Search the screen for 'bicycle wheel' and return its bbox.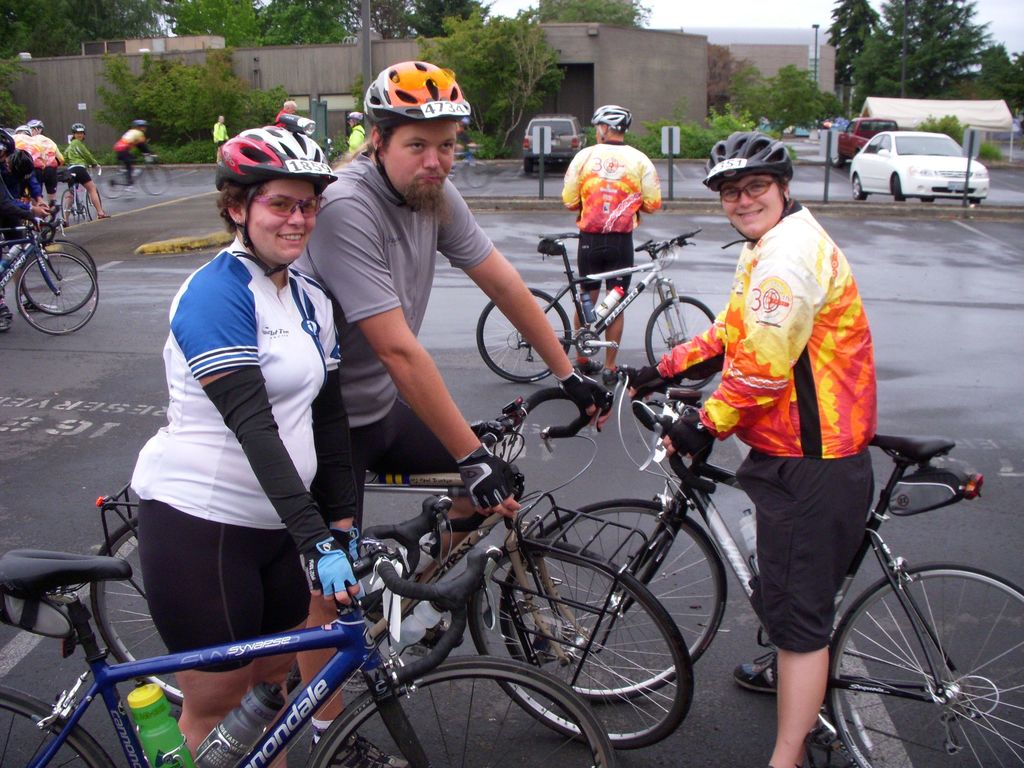
Found: select_region(650, 293, 724, 408).
